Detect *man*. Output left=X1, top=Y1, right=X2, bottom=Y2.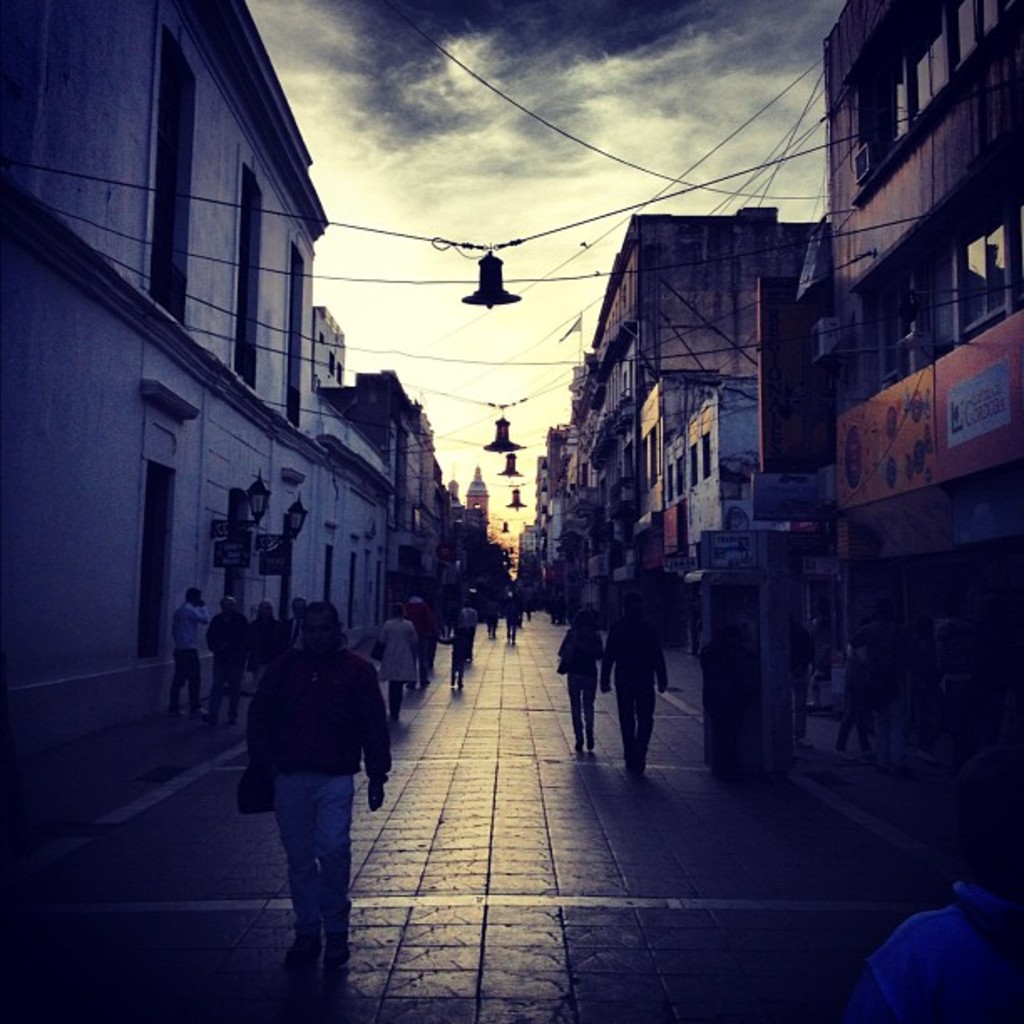
left=453, top=597, right=475, bottom=663.
